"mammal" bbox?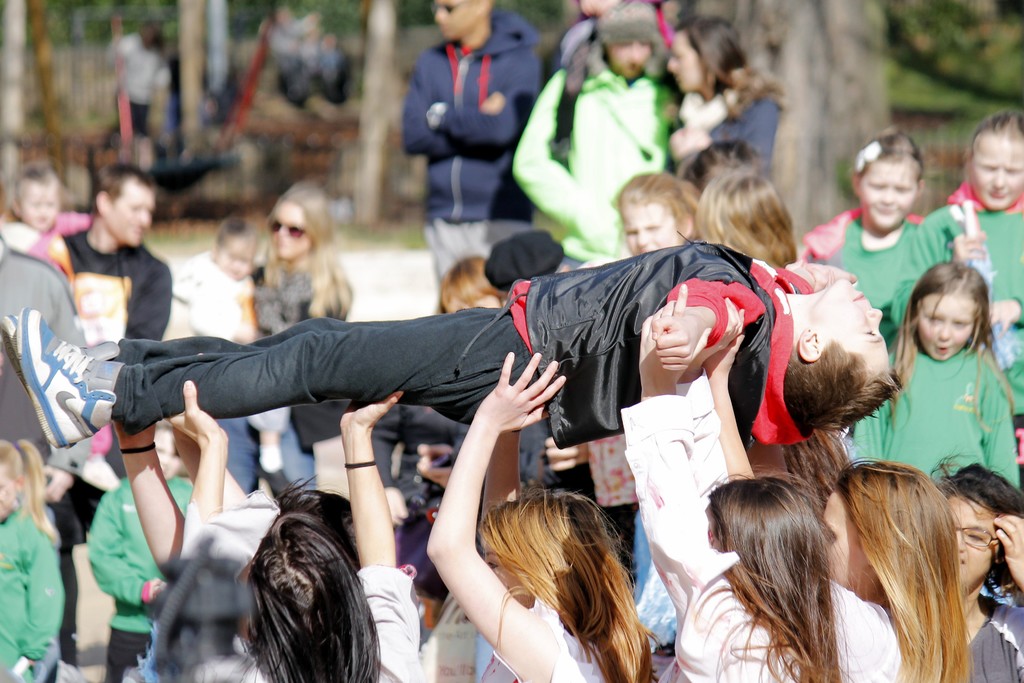
389:253:510:634
